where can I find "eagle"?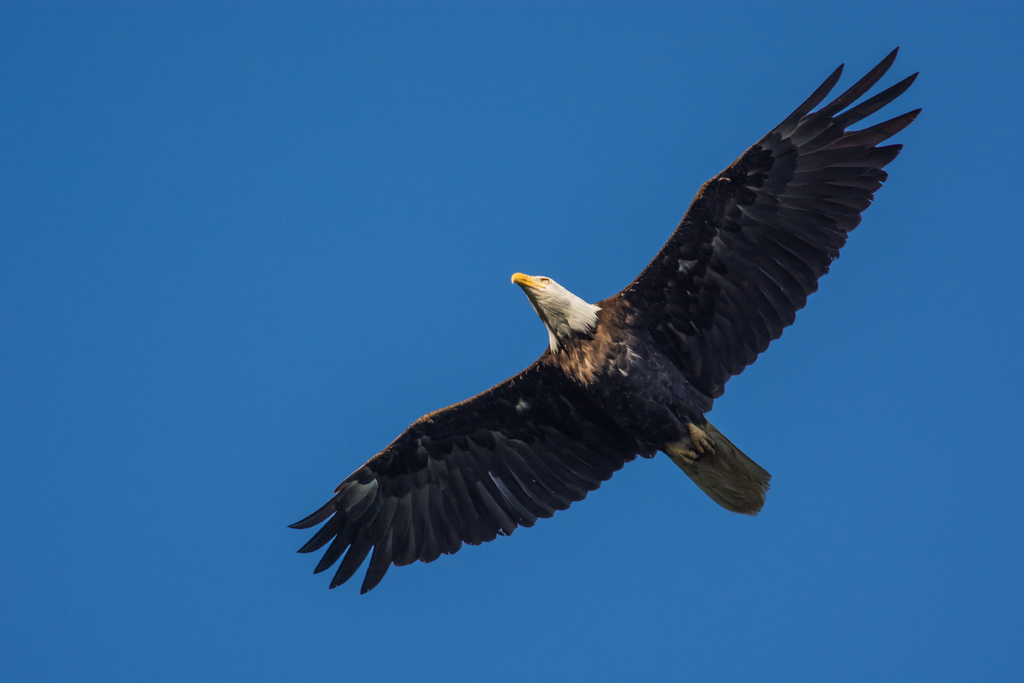
You can find it at [288, 46, 922, 597].
